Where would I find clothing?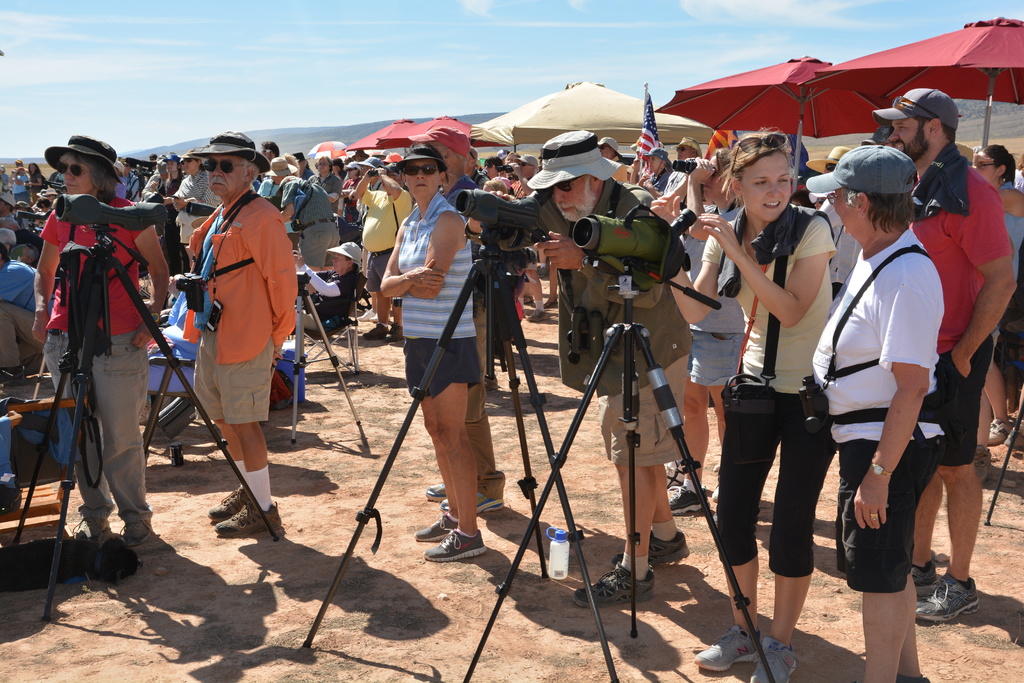
At detection(148, 286, 200, 406).
